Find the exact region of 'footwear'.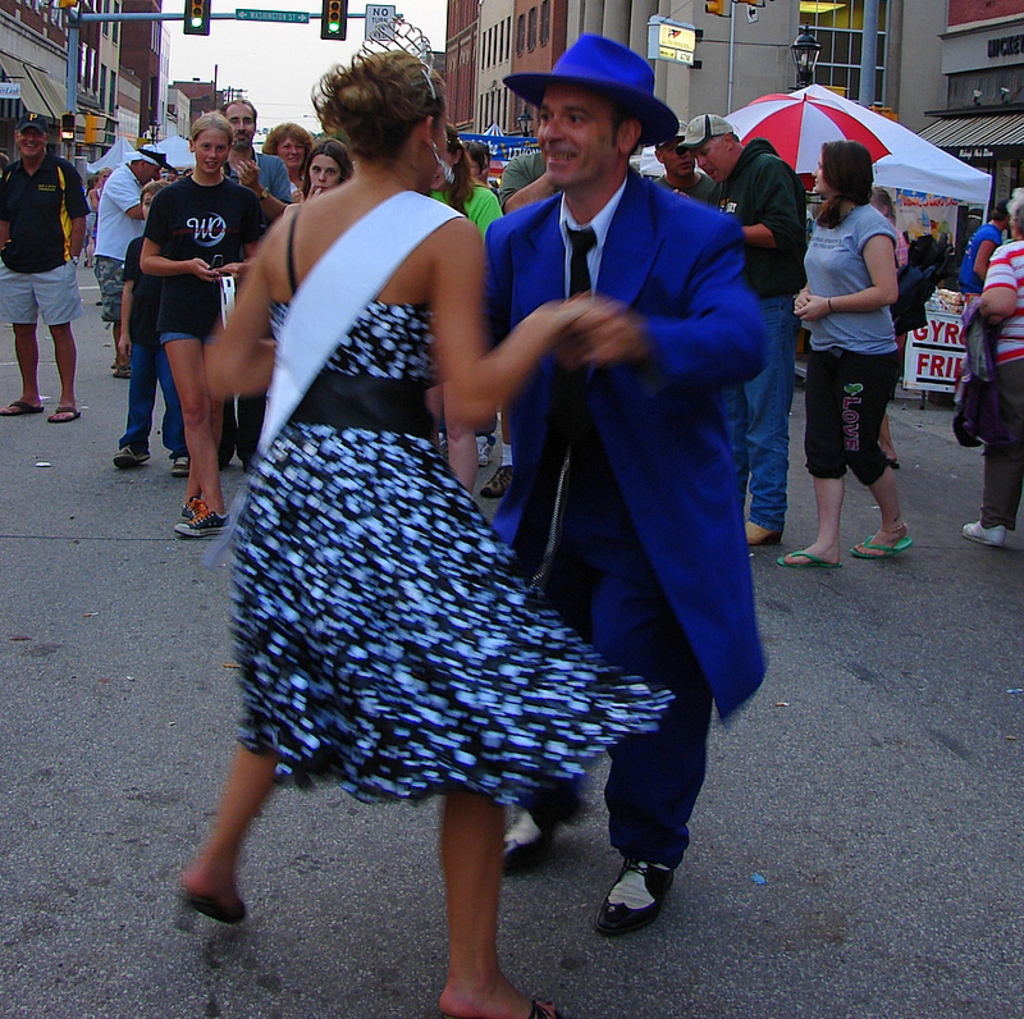
Exact region: x1=588 y1=846 x2=681 y2=954.
